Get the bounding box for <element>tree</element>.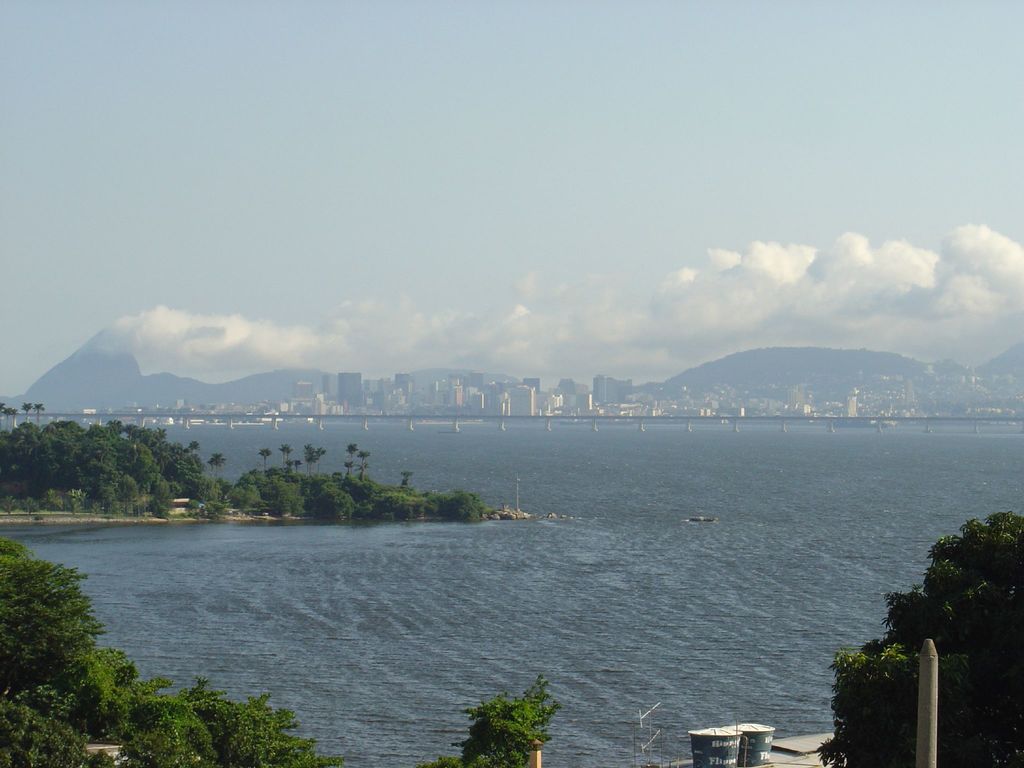
x1=302 y1=444 x2=313 y2=473.
